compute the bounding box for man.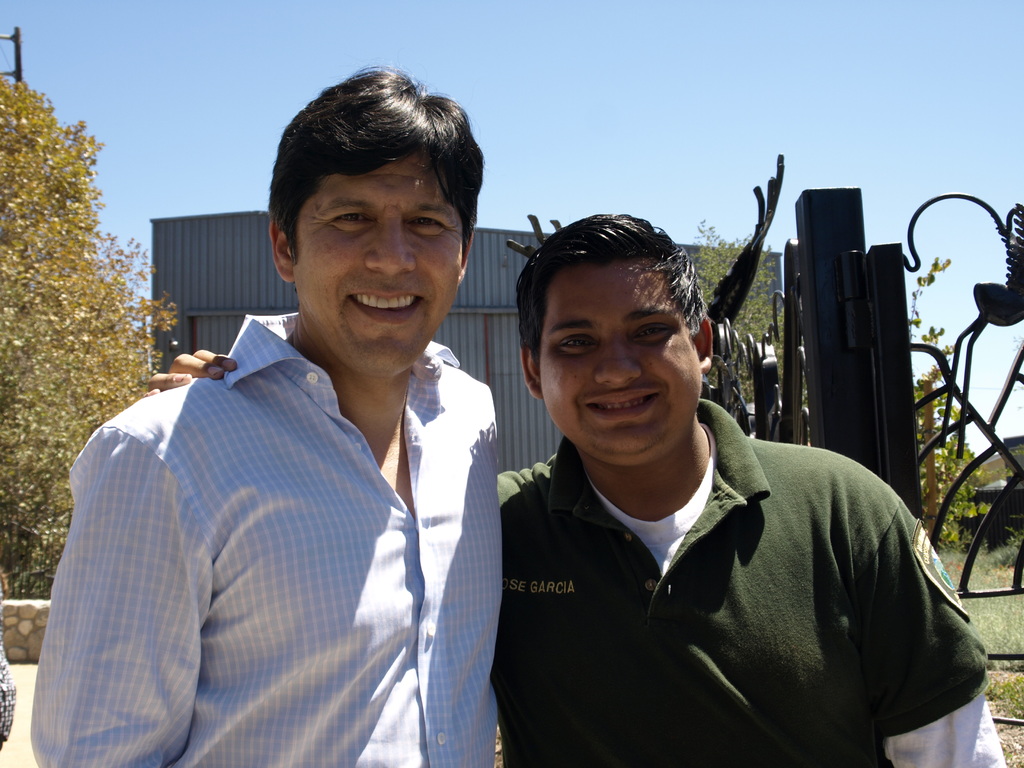
box=[124, 204, 1012, 767].
